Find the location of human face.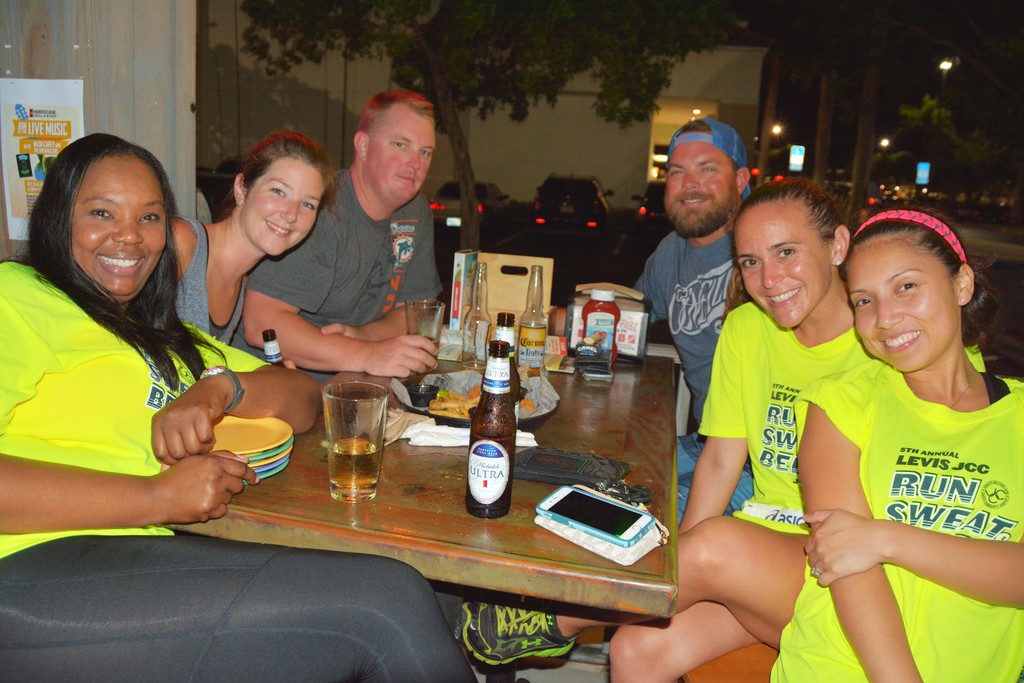
Location: {"x1": 847, "y1": 236, "x2": 959, "y2": 378}.
